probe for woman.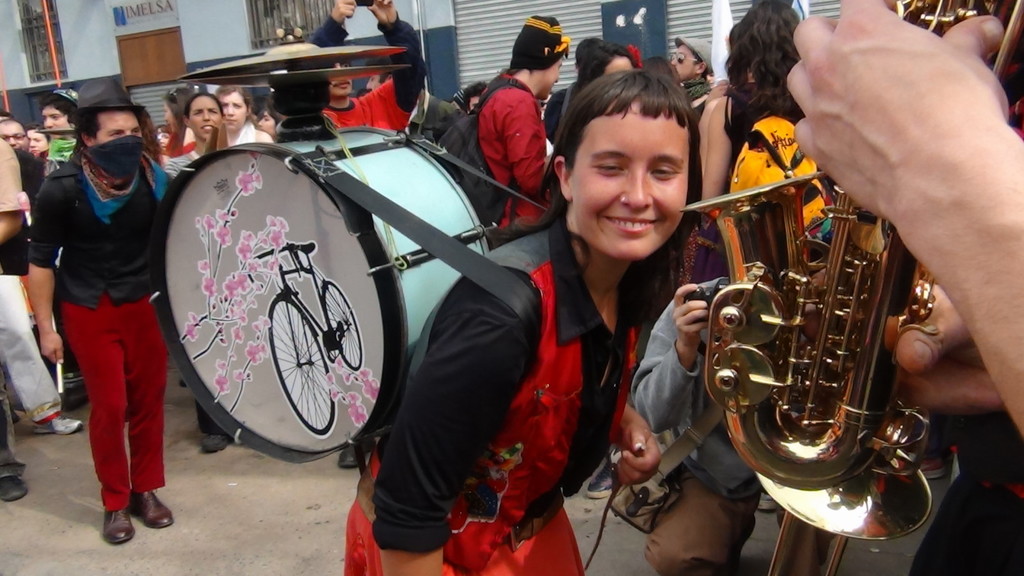
Probe result: [25, 125, 51, 156].
